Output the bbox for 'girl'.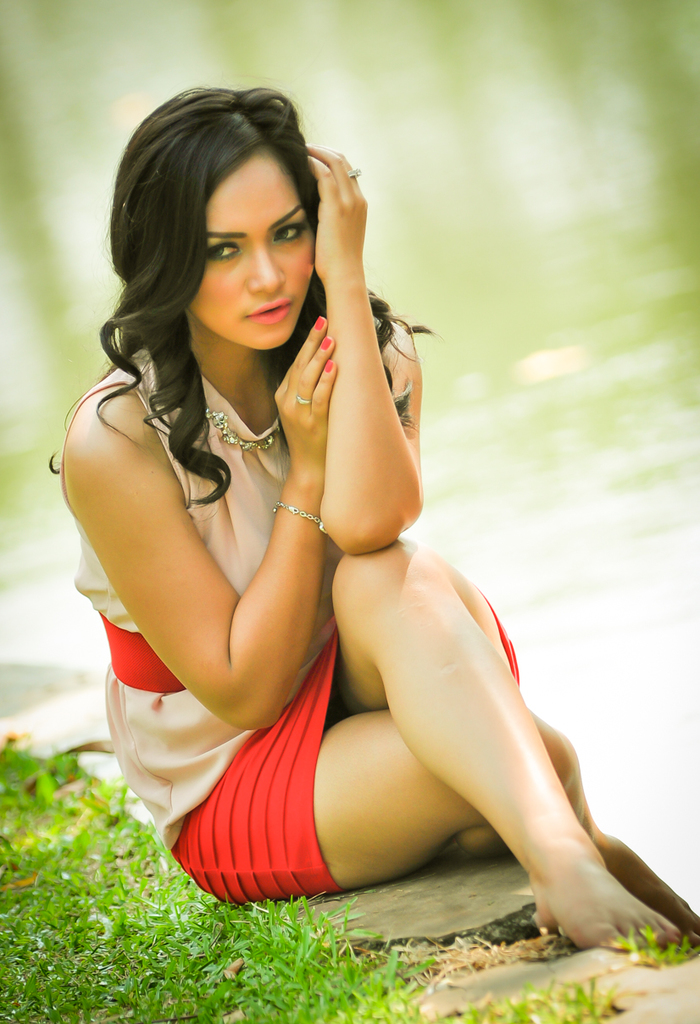
58, 87, 699, 948.
